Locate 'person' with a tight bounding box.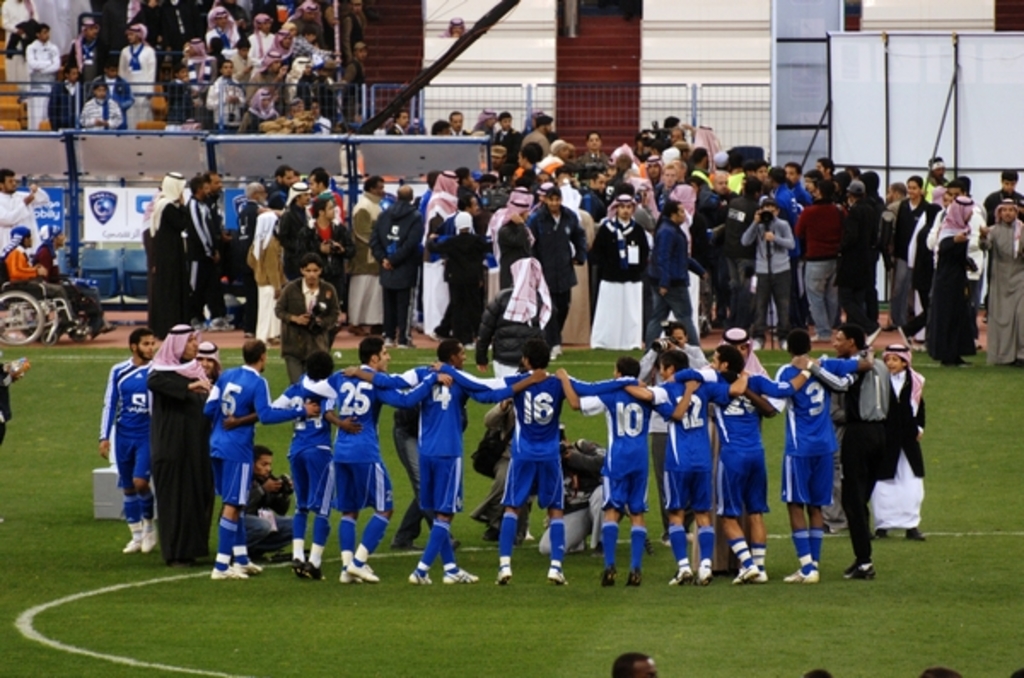
crop(258, 20, 299, 55).
